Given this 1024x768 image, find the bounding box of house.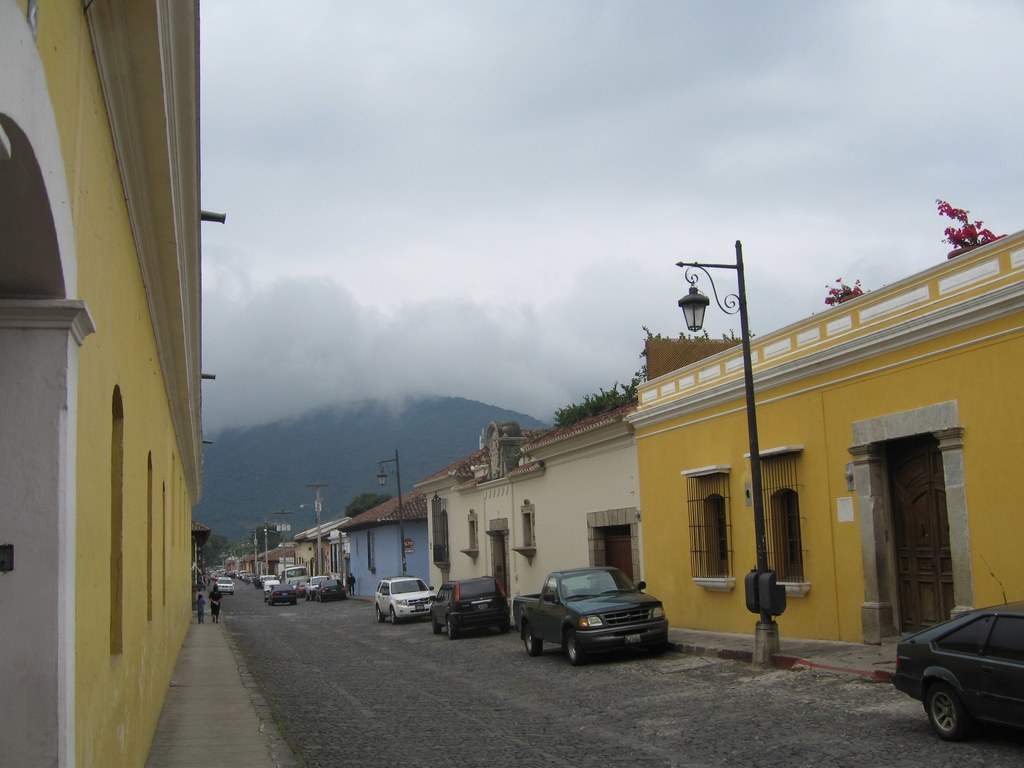
<box>623,230,1023,651</box>.
